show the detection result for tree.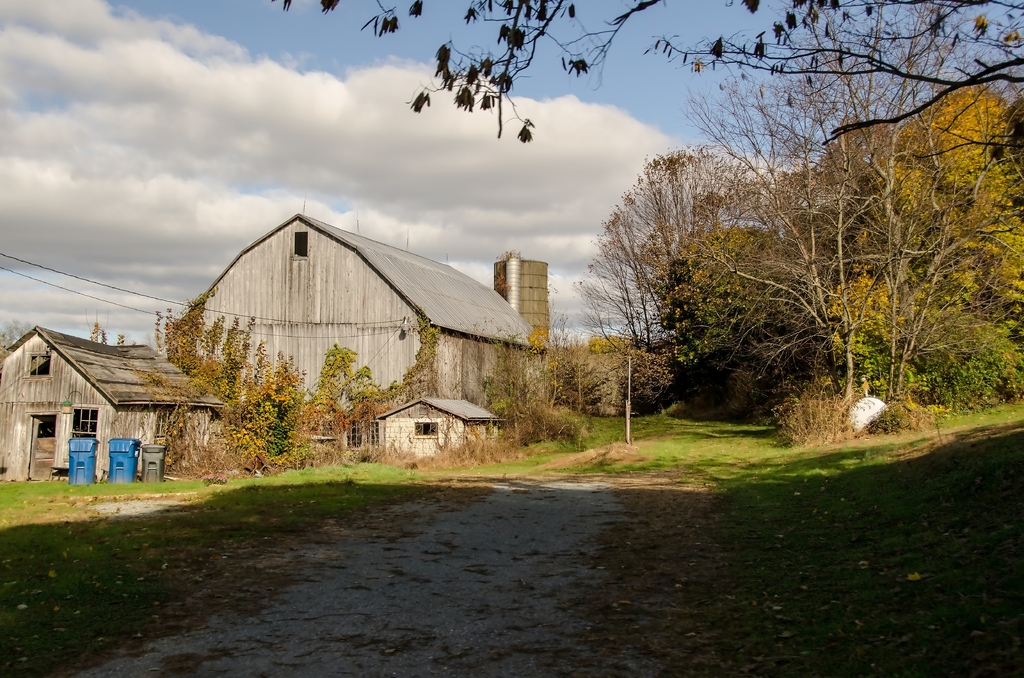
[669, 13, 1010, 401].
